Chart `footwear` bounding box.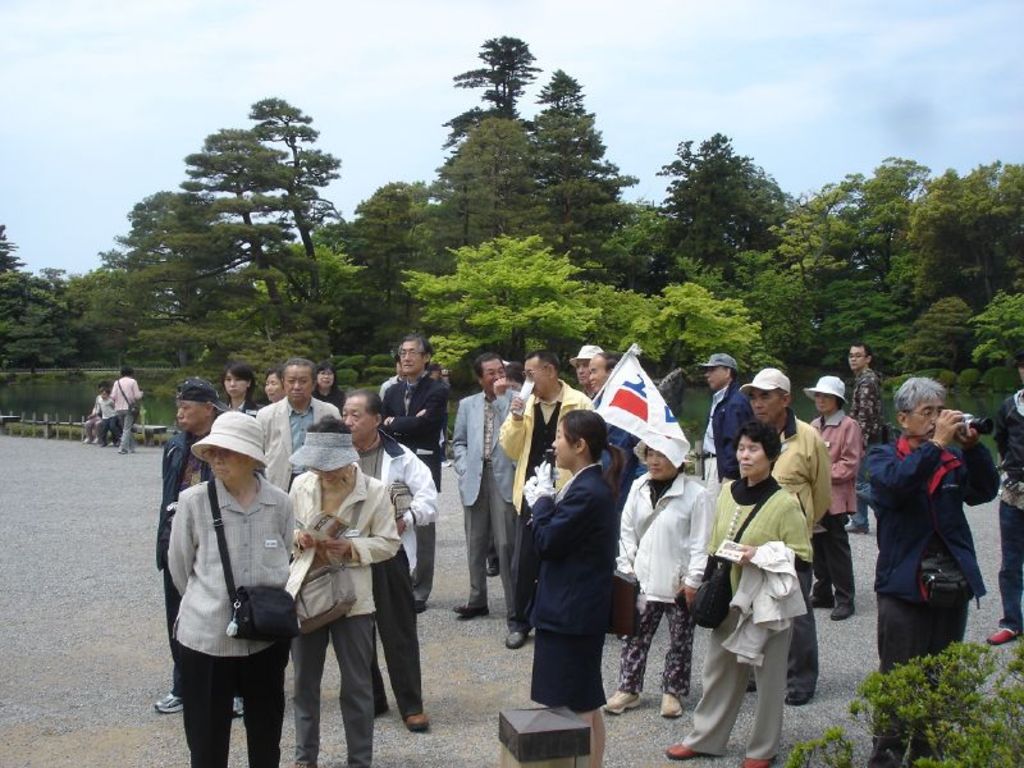
Charted: (291, 762, 315, 767).
